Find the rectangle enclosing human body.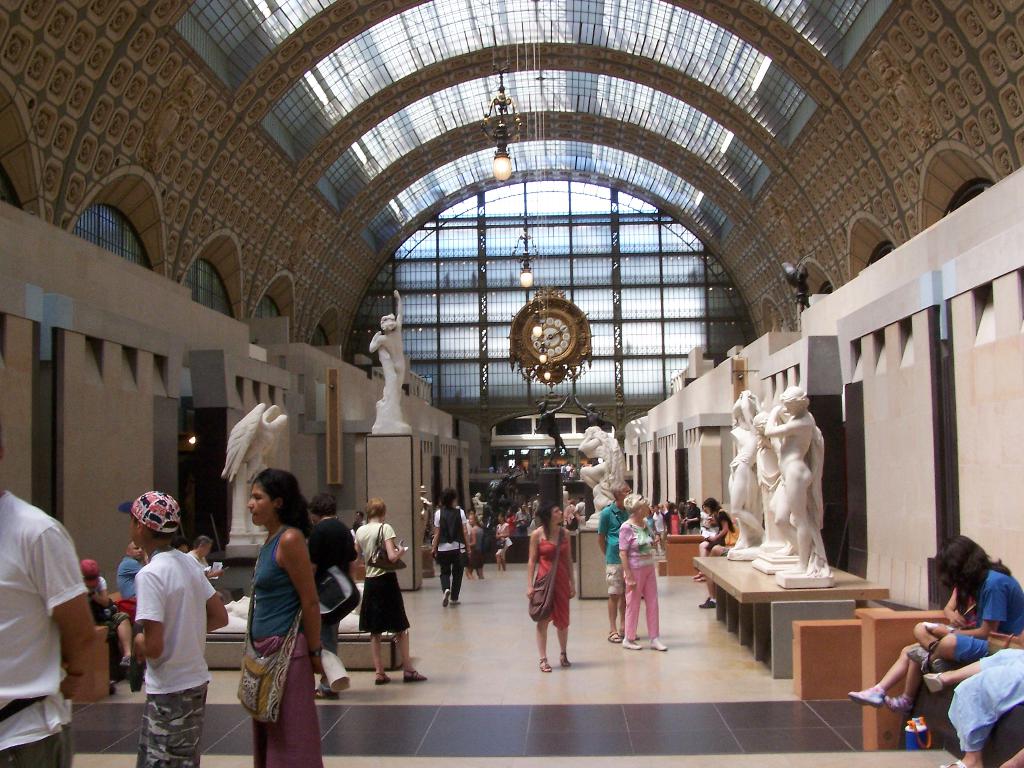
<region>688, 509, 752, 580</region>.
